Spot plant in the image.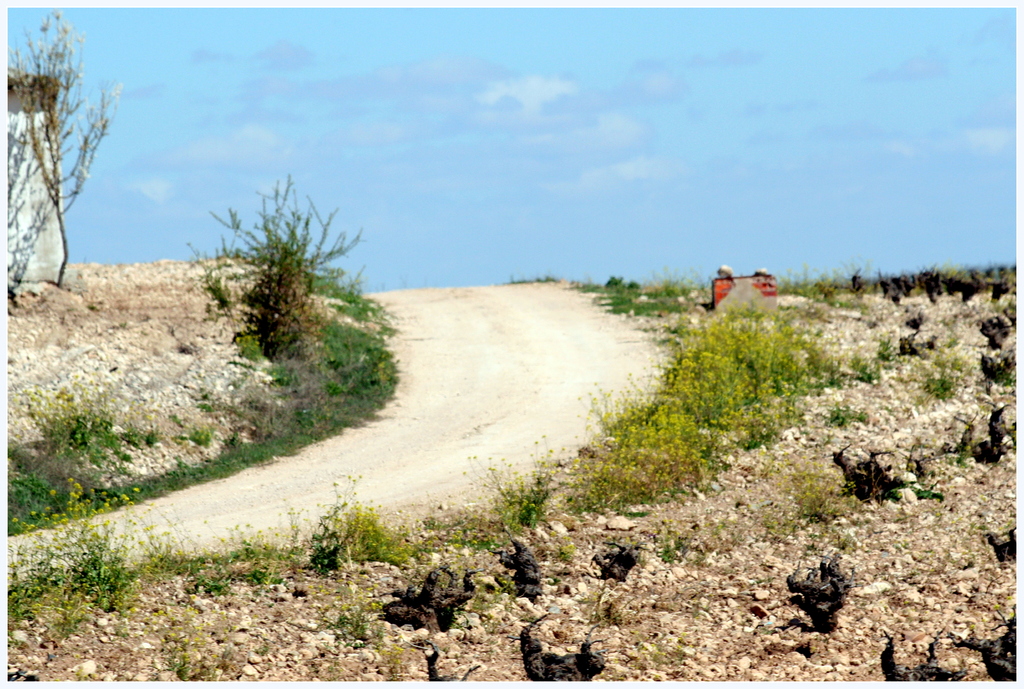
plant found at 852 358 879 387.
